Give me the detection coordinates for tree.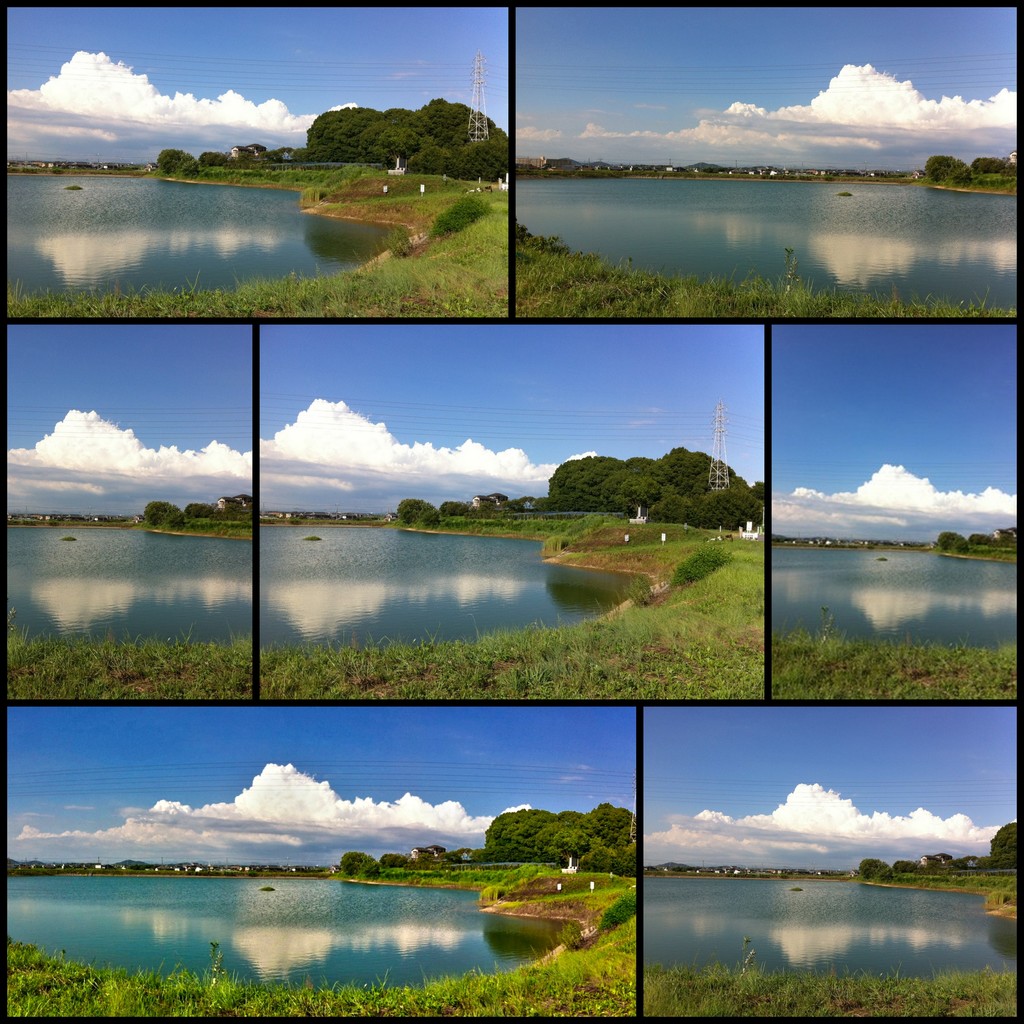
BBox(977, 154, 1006, 173).
